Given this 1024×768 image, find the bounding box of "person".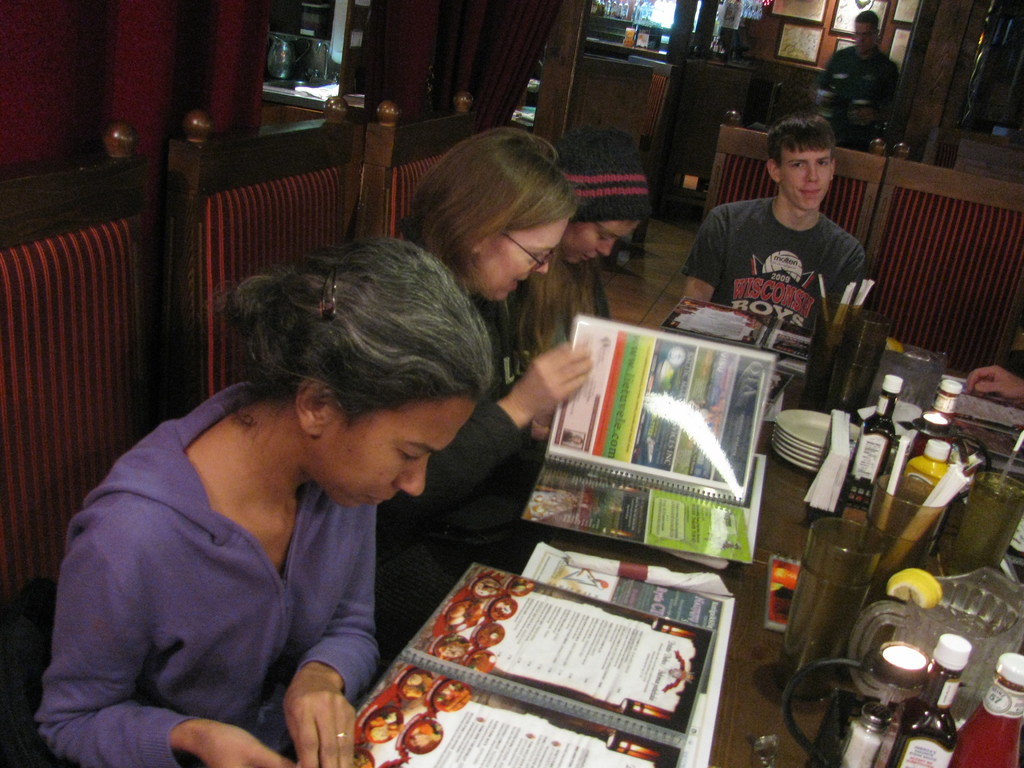
bbox=(529, 125, 672, 364).
